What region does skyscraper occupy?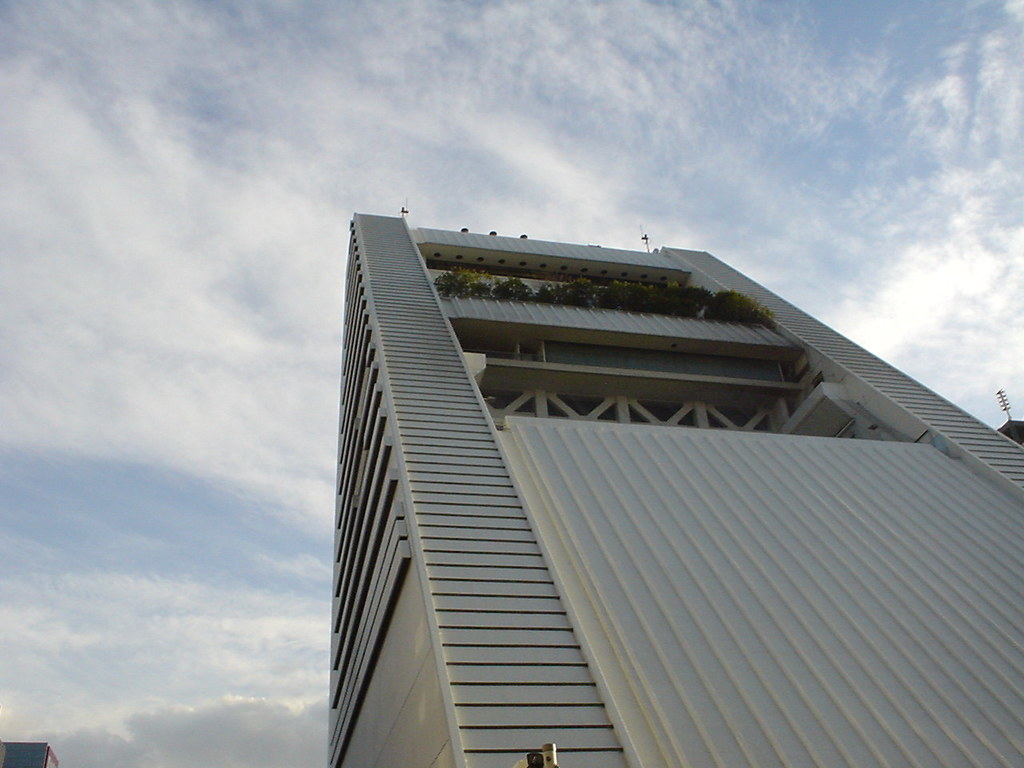
(x1=264, y1=184, x2=971, y2=767).
